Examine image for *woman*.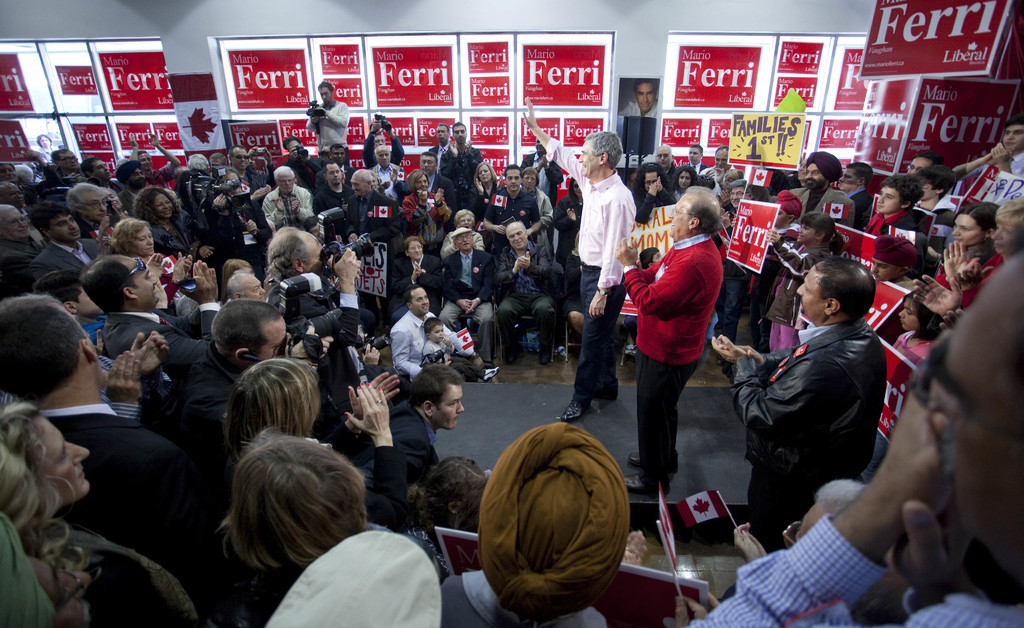
Examination result: rect(387, 234, 446, 325).
